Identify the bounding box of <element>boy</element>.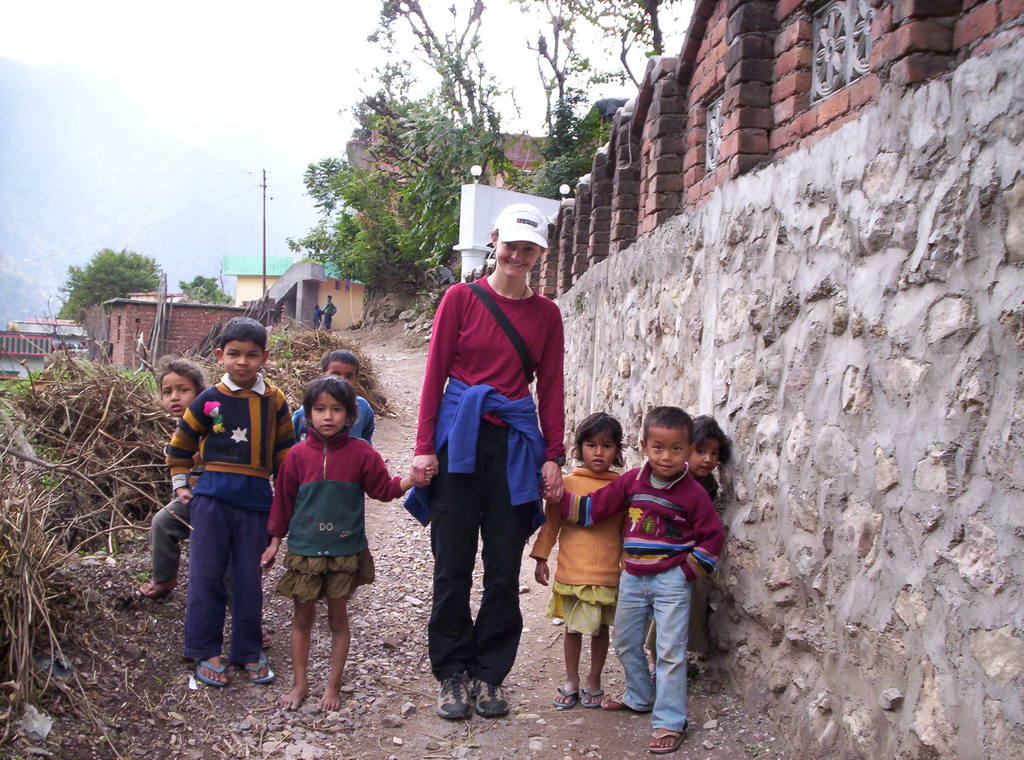
BBox(547, 407, 732, 750).
